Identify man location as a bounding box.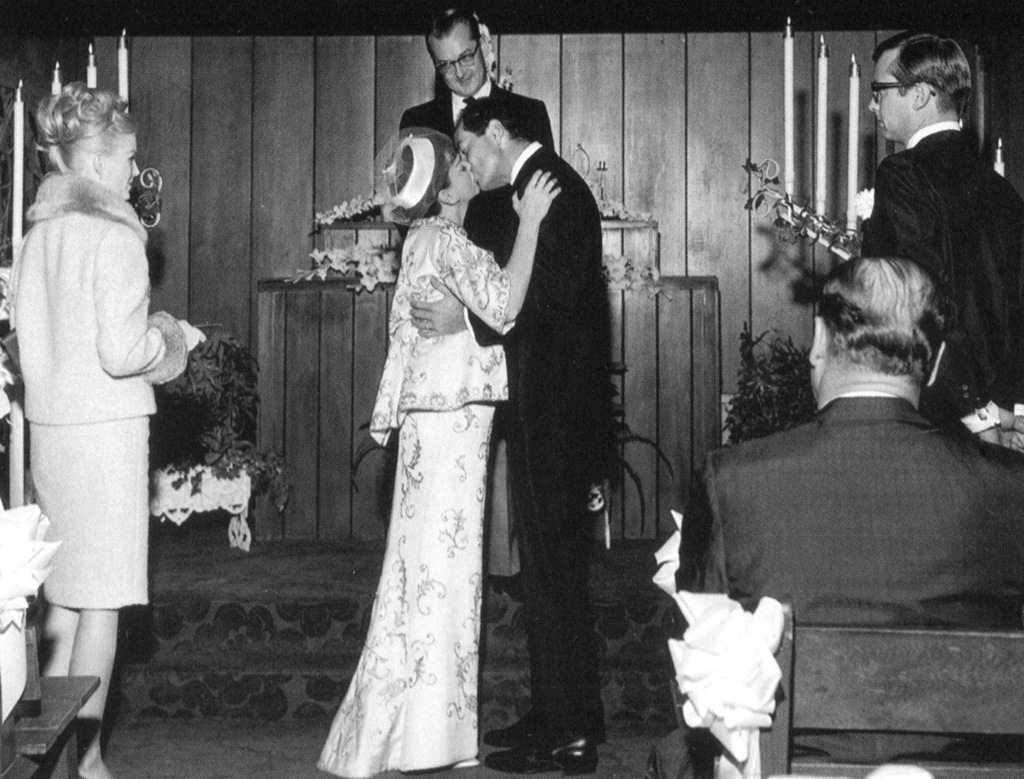
{"left": 804, "top": 48, "right": 1016, "bottom": 457}.
